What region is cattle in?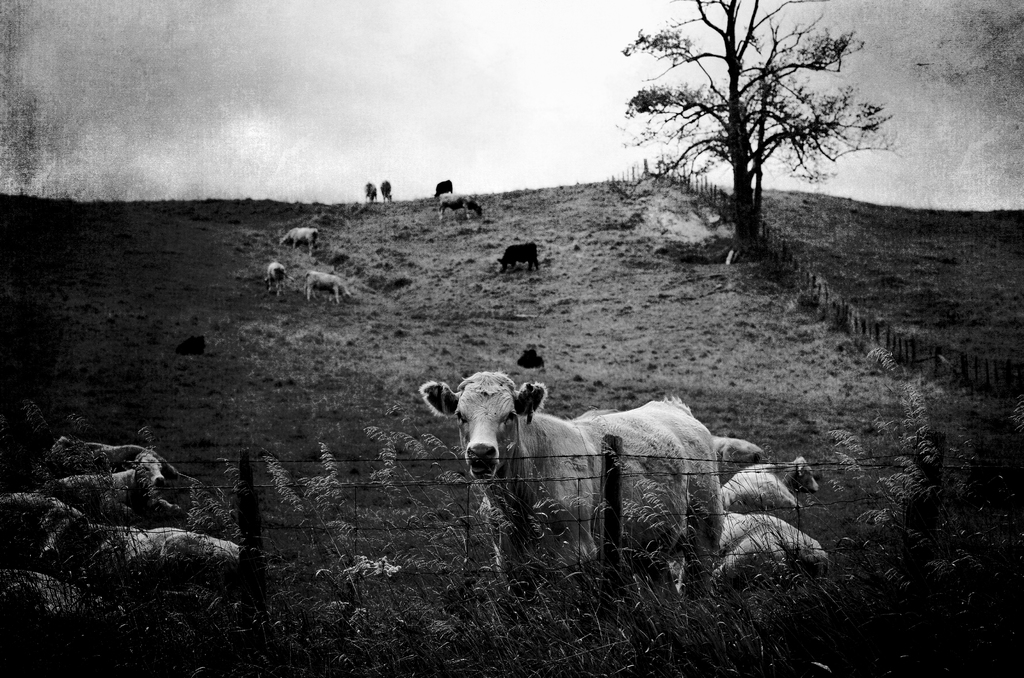
[423,369,779,608].
